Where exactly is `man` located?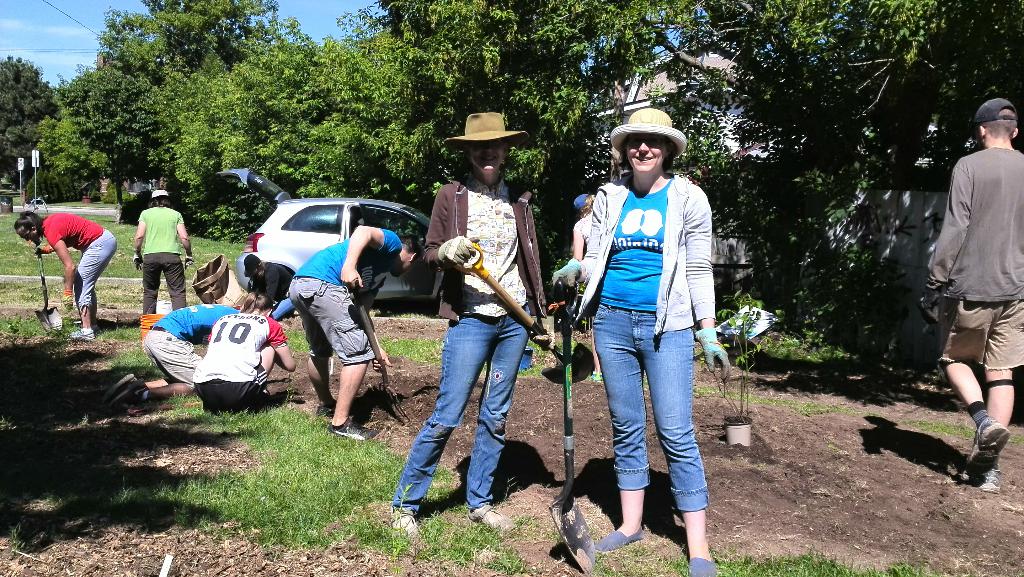
Its bounding box is {"x1": 923, "y1": 89, "x2": 1023, "y2": 448}.
